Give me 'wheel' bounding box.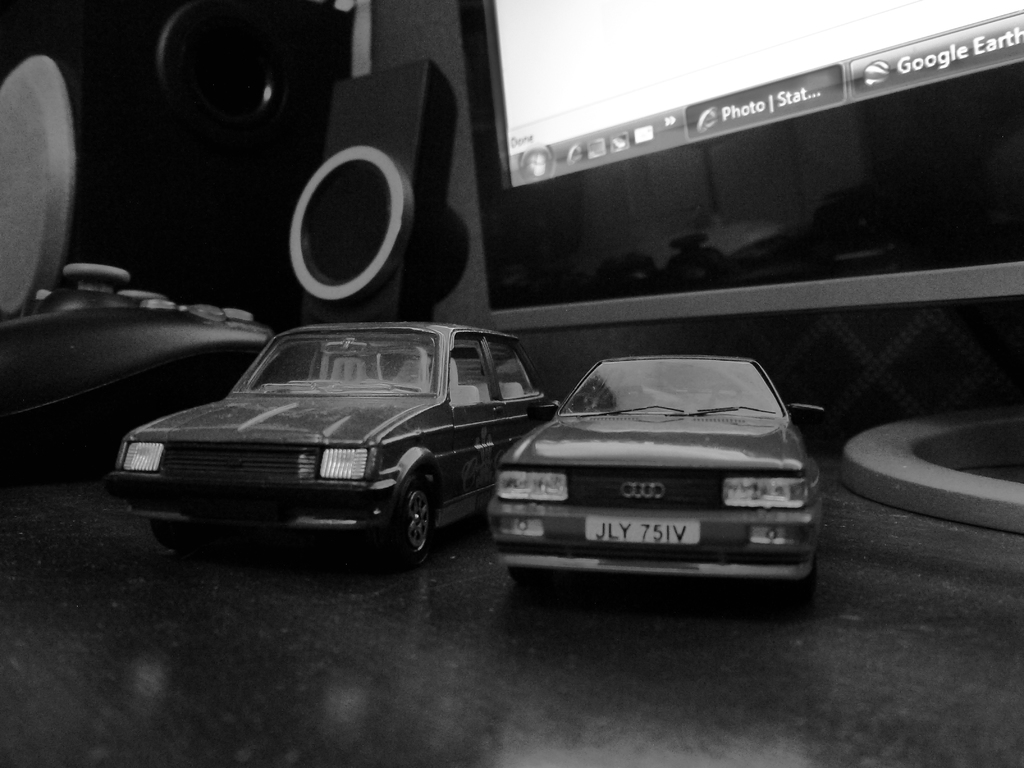
<region>382, 468, 445, 568</region>.
